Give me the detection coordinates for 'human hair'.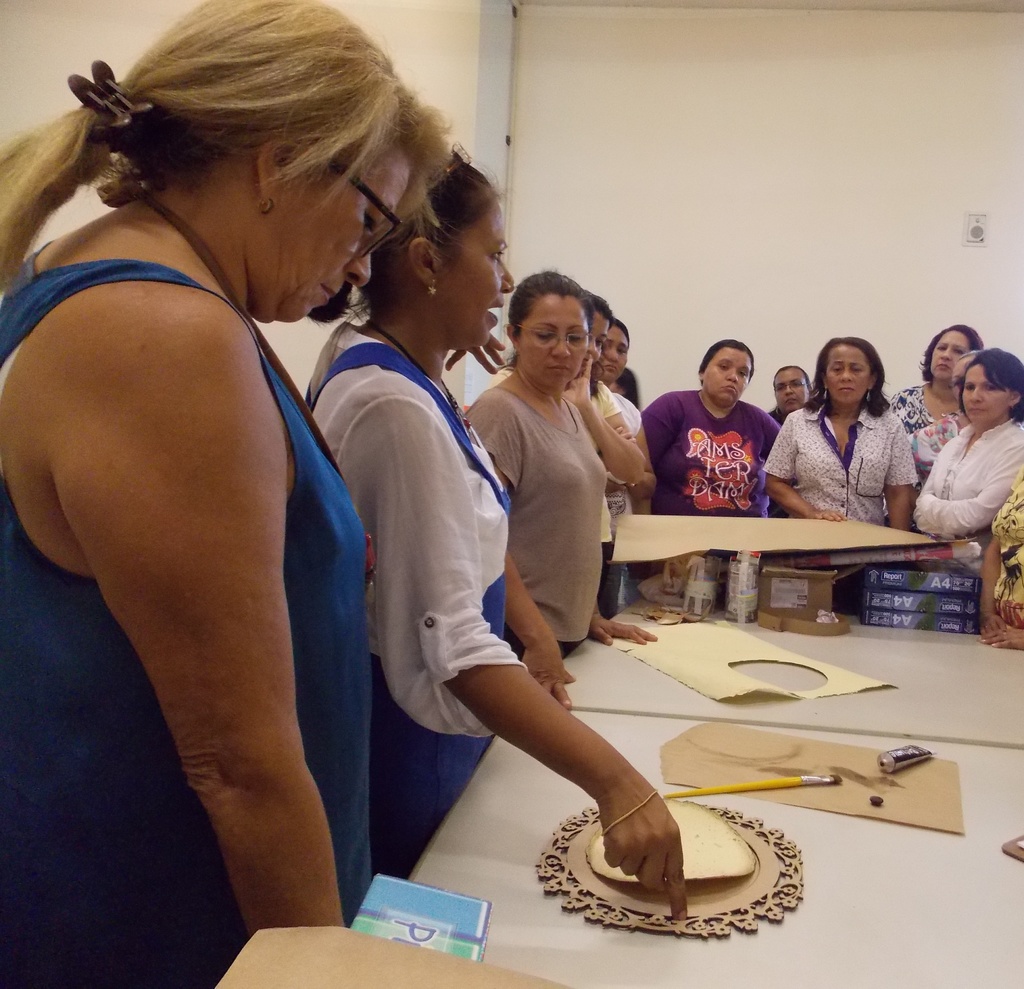
BBox(309, 151, 499, 327).
